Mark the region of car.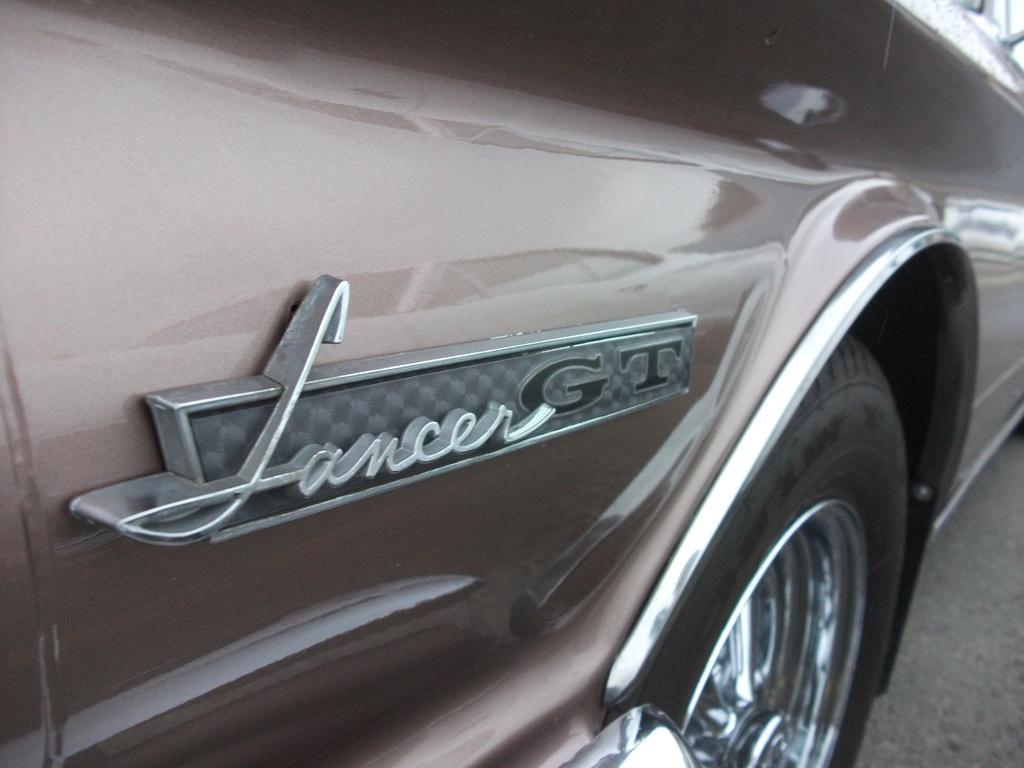
Region: detection(0, 0, 1023, 767).
